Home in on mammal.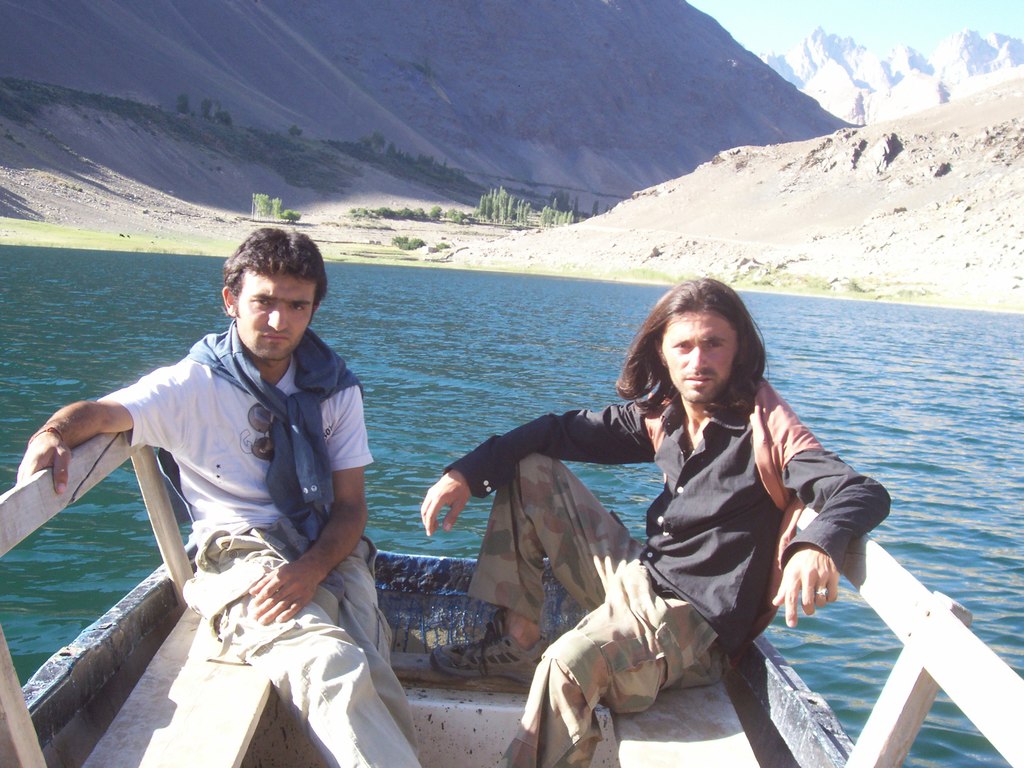
Homed in at l=488, t=292, r=896, b=756.
